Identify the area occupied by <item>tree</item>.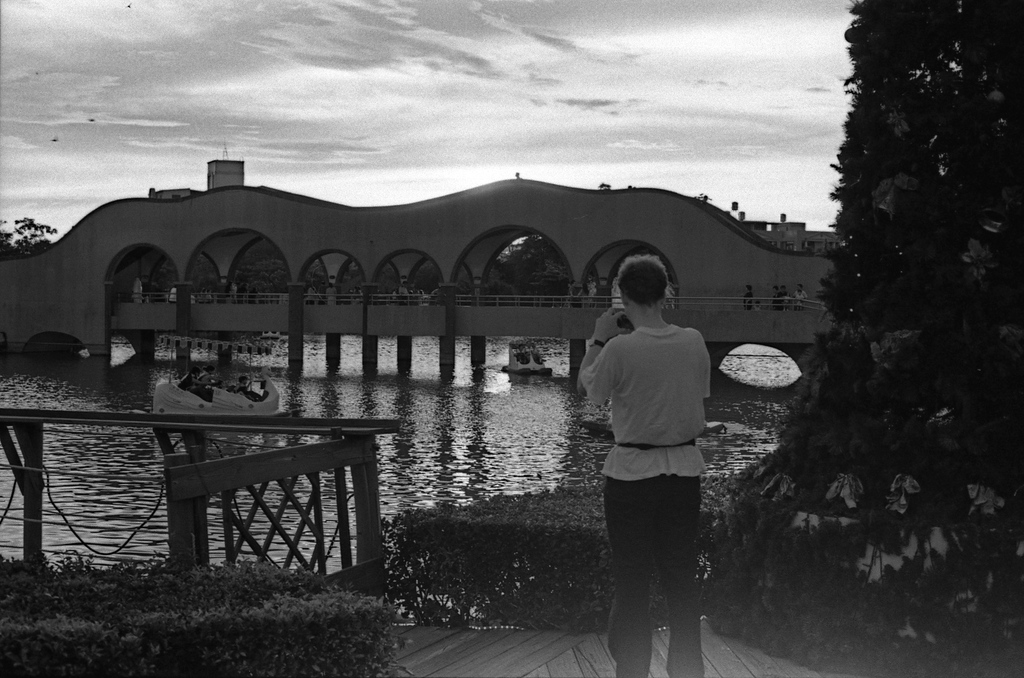
Area: [x1=109, y1=247, x2=180, y2=299].
